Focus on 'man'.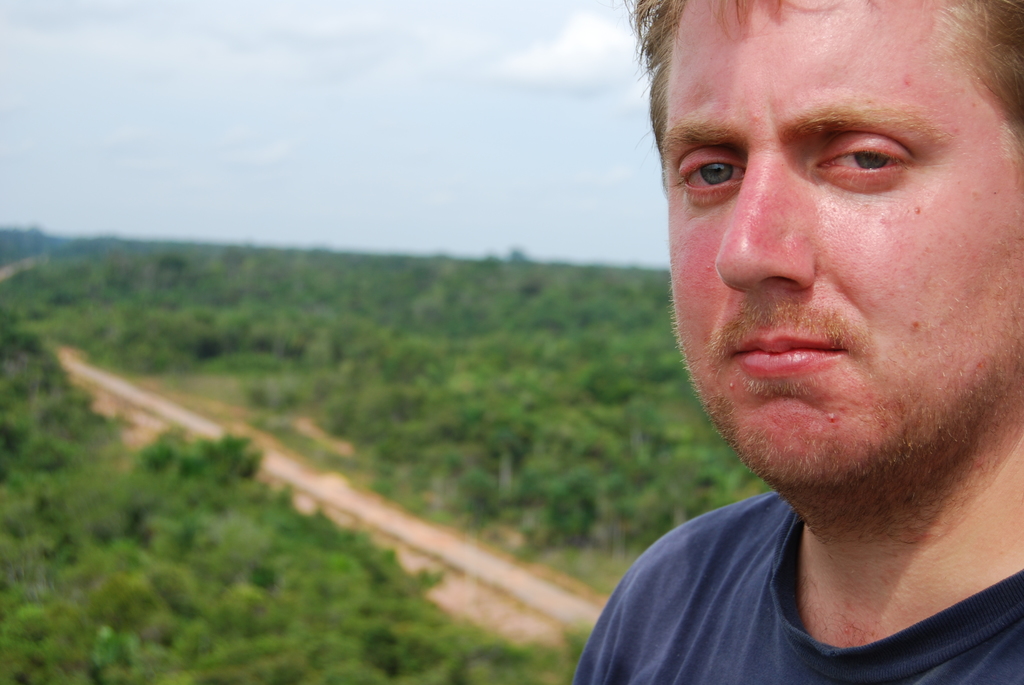
Focused at detection(556, 0, 1023, 679).
